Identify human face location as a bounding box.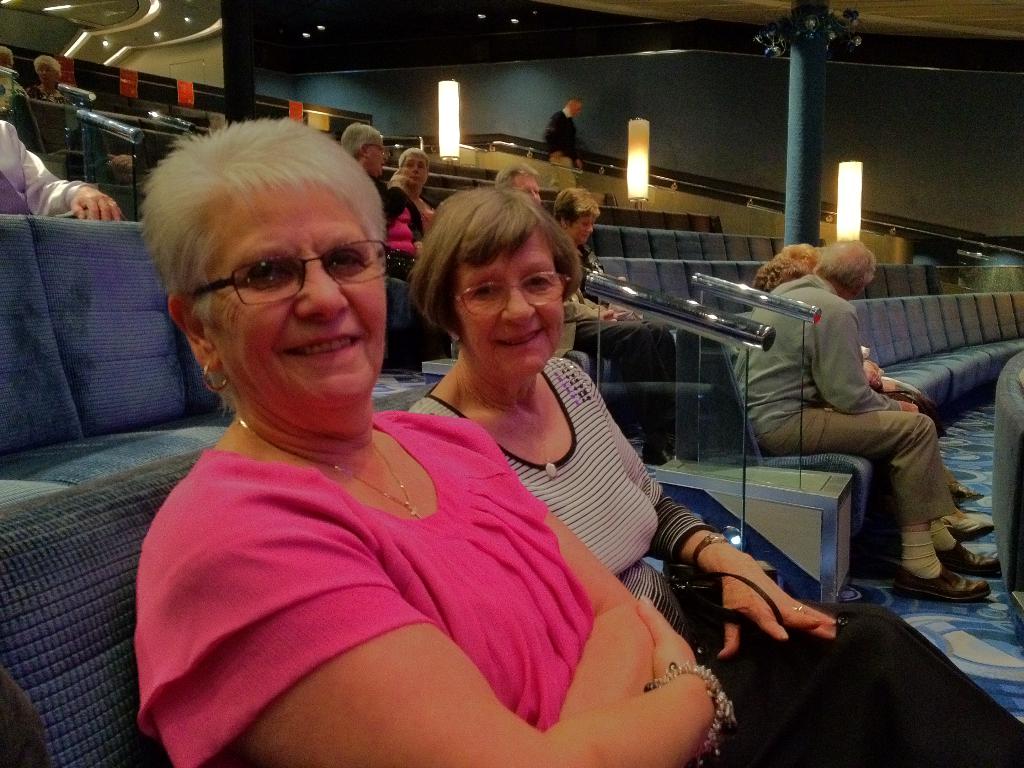
region(461, 241, 562, 380).
